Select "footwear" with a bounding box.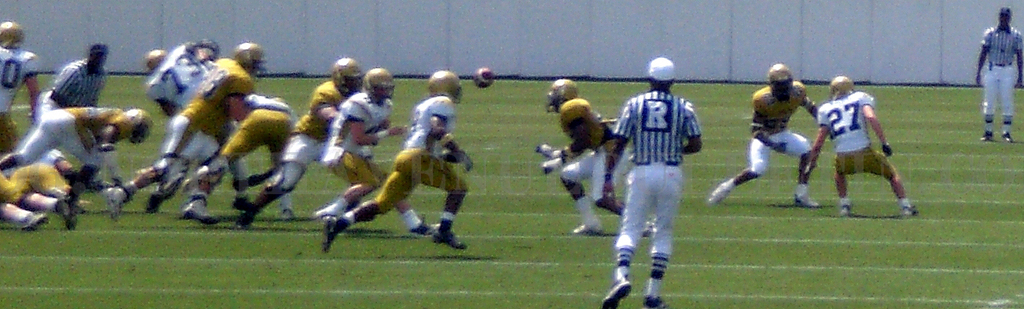
[x1=315, y1=210, x2=345, y2=225].
